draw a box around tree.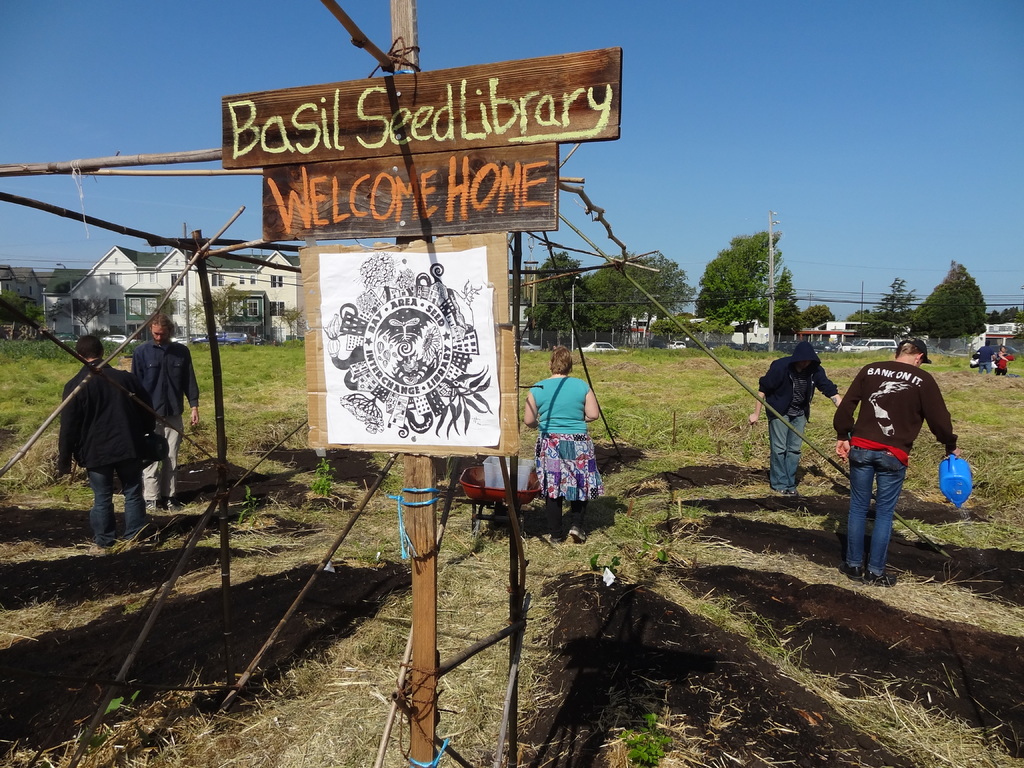
{"x1": 793, "y1": 304, "x2": 829, "y2": 326}.
